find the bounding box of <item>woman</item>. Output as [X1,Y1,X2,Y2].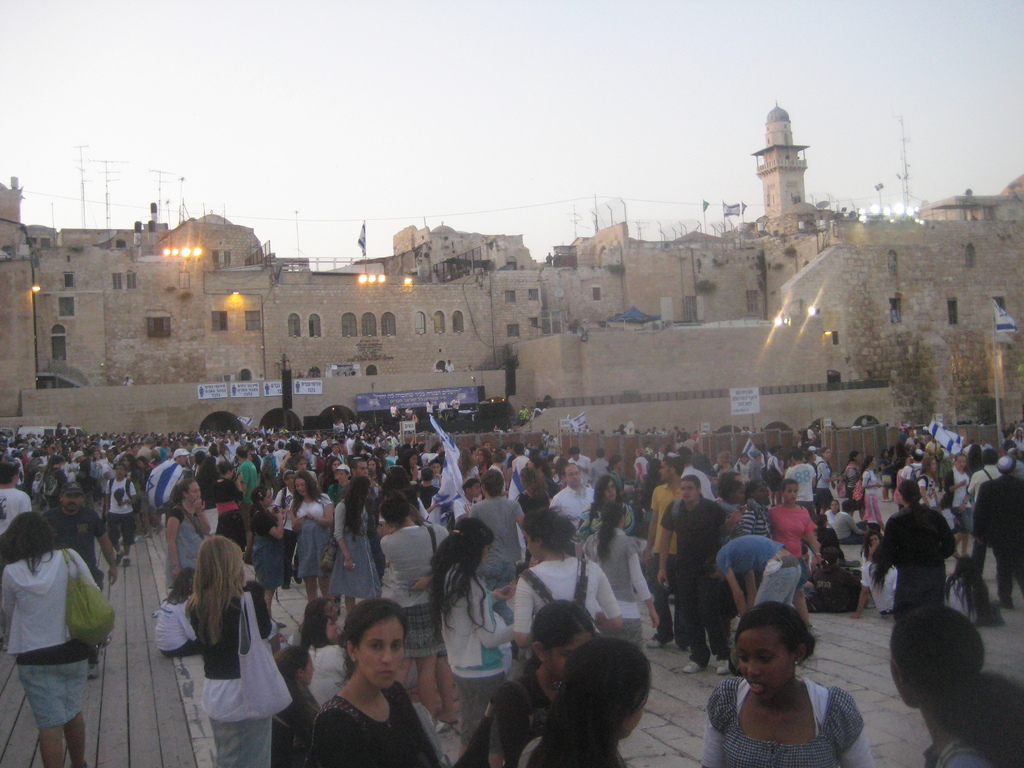
[0,512,106,767].
